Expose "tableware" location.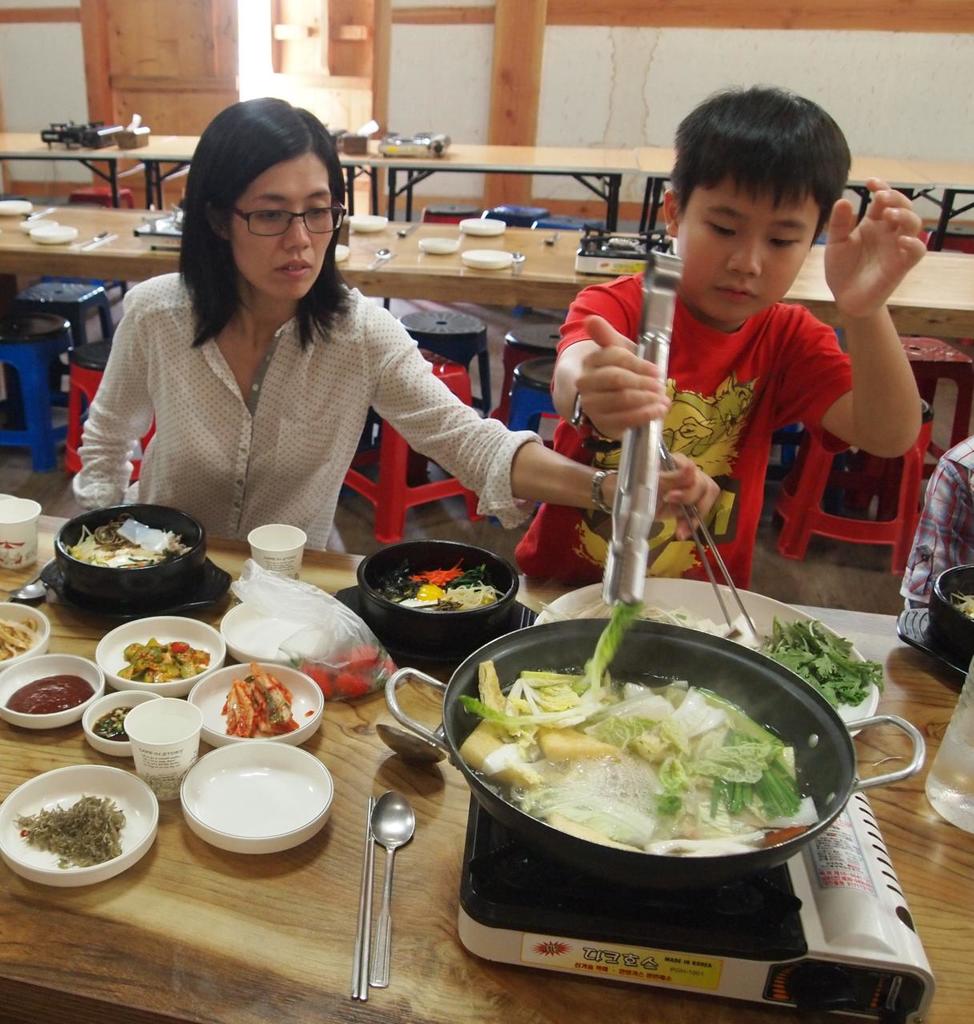
Exposed at [460,244,511,275].
